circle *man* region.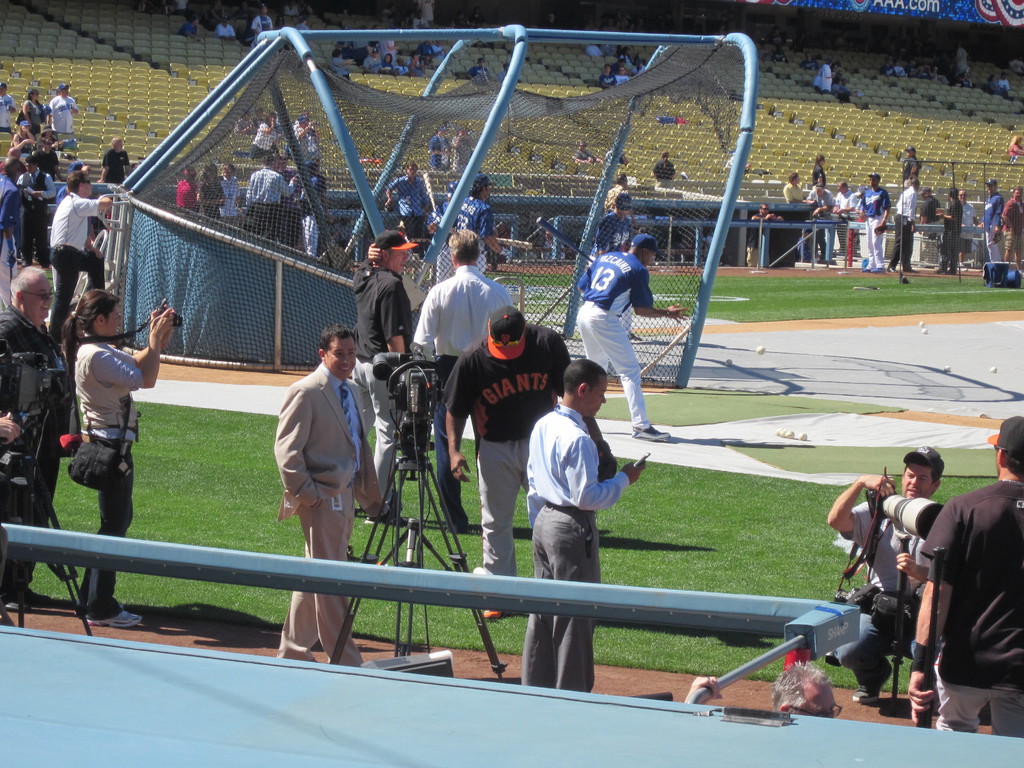
Region: pyautogui.locateOnScreen(294, 11, 311, 40).
